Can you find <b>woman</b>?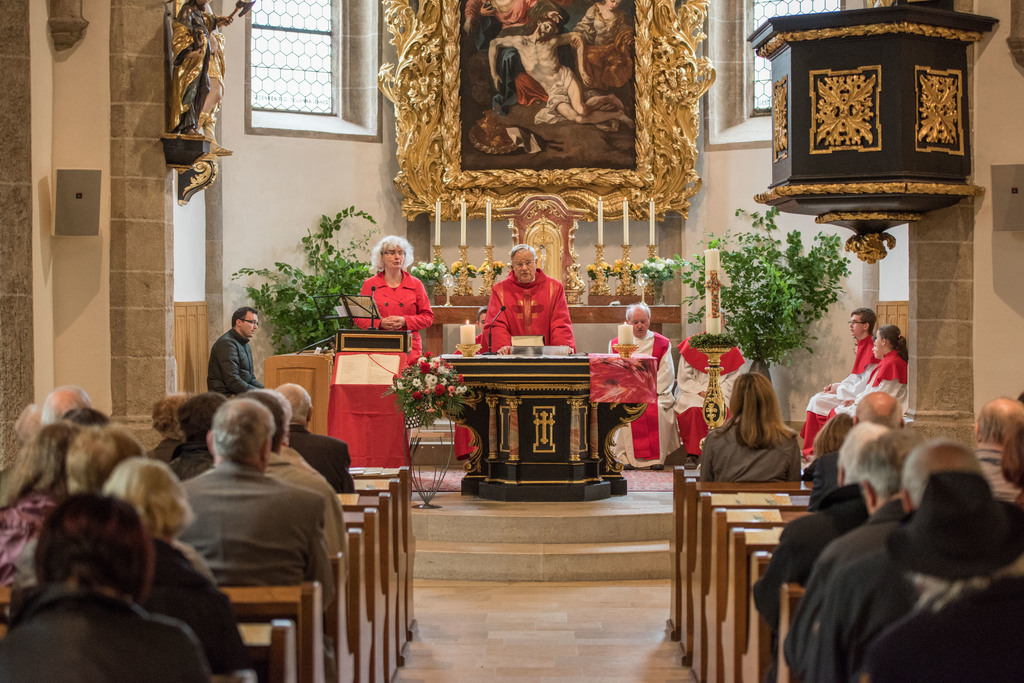
Yes, bounding box: <region>354, 237, 438, 360</region>.
